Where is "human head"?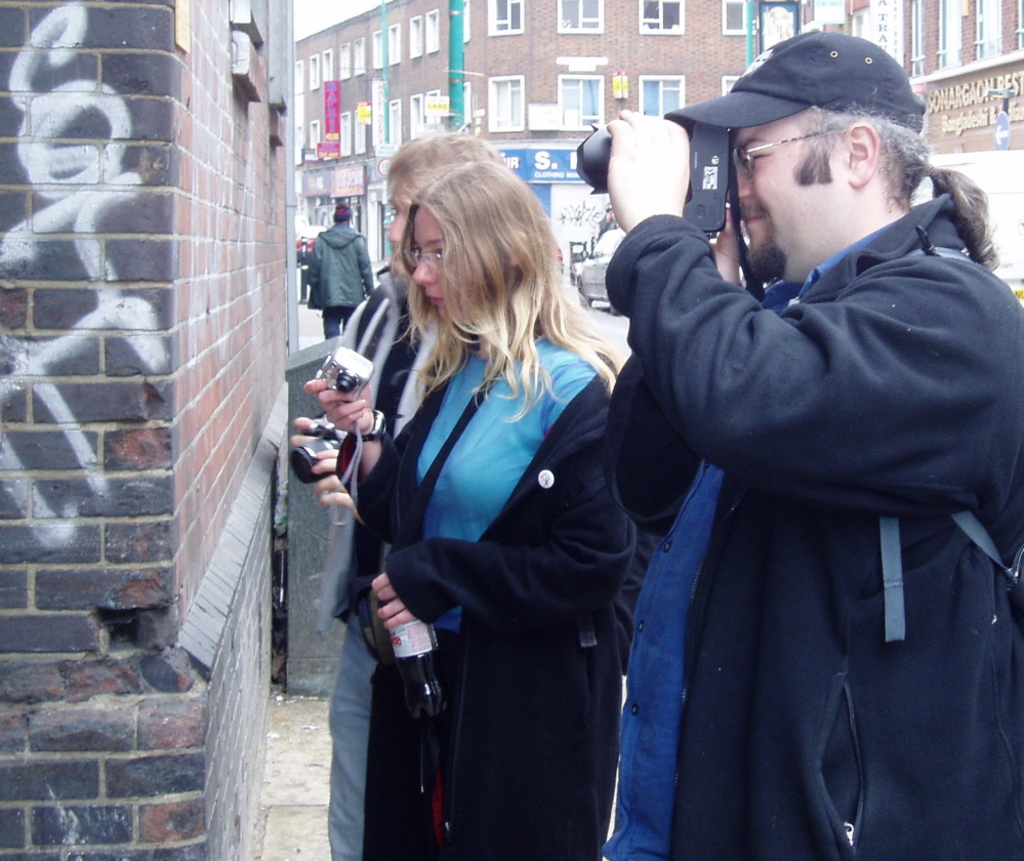
<region>703, 24, 957, 274</region>.
